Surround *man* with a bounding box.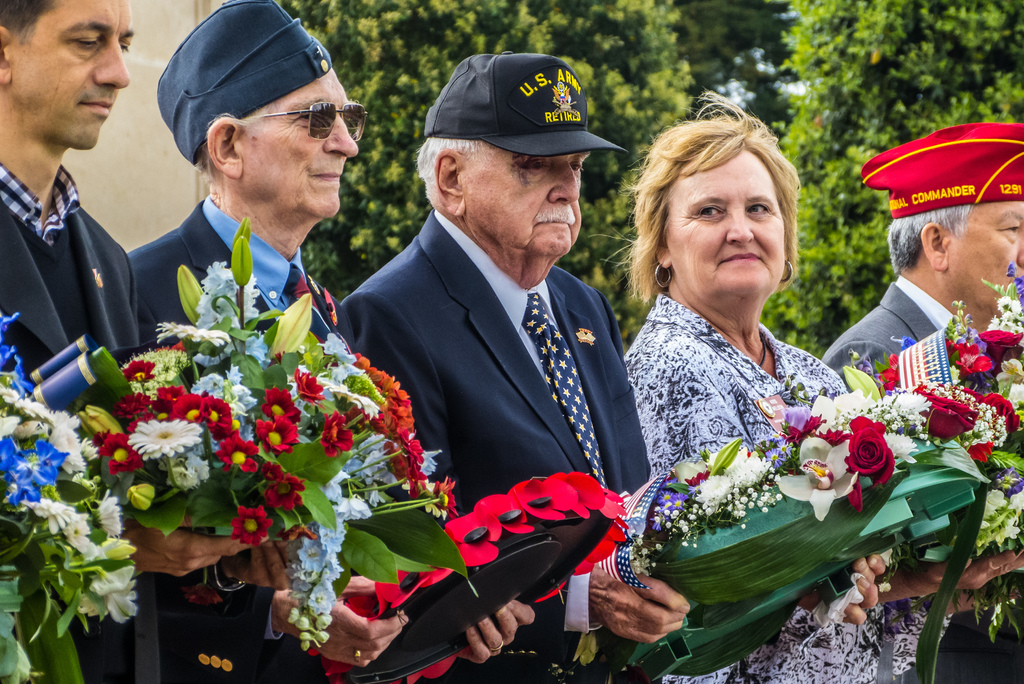
[0, 0, 307, 683].
